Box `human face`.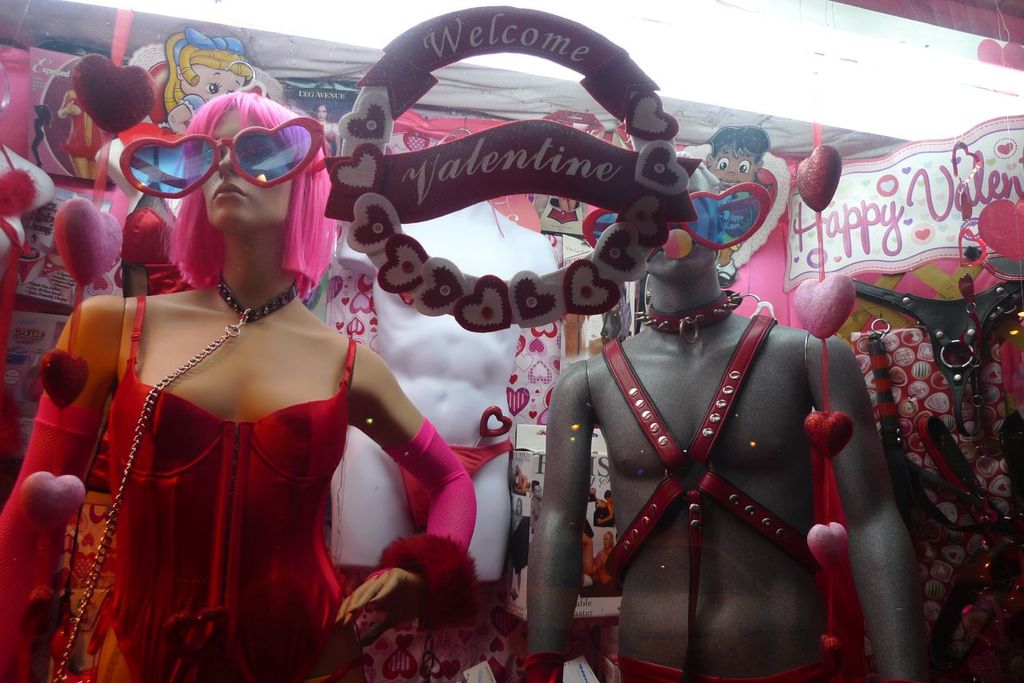
BBox(184, 66, 245, 102).
